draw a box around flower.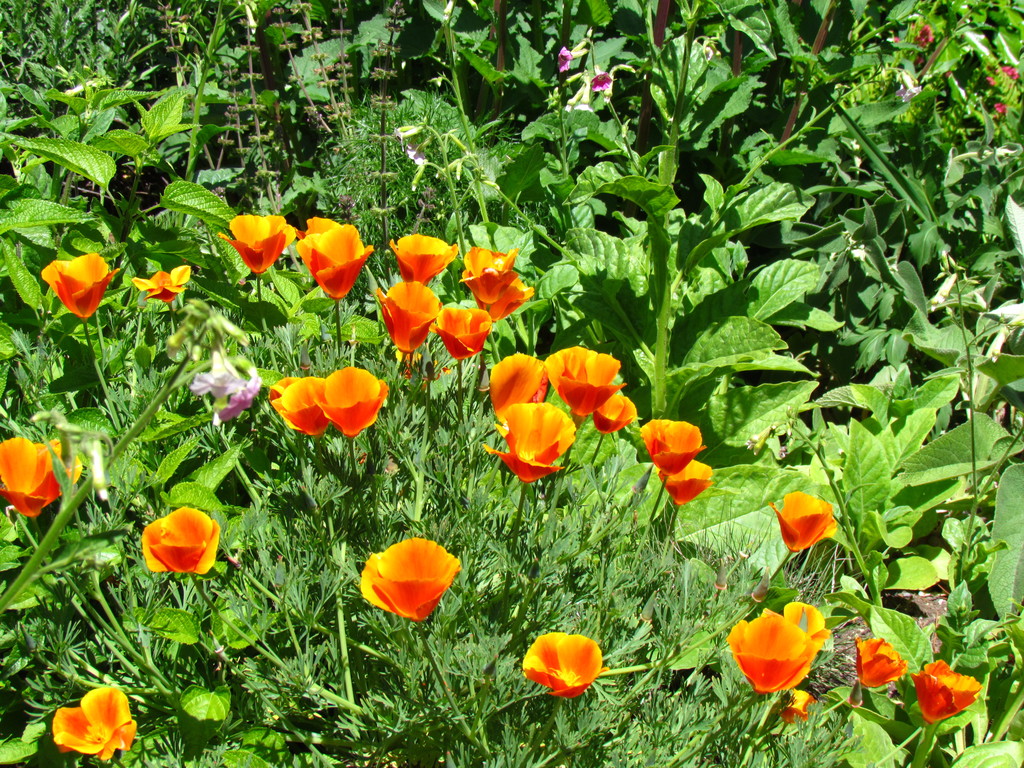
detection(776, 689, 816, 725).
